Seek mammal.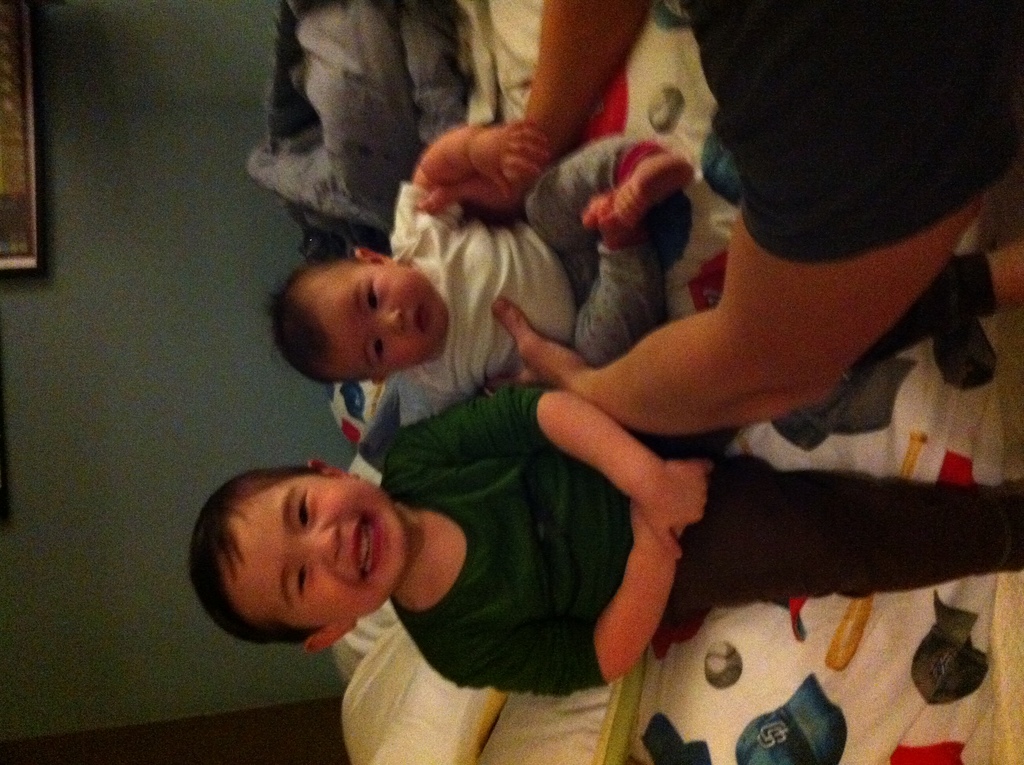
(413, 0, 1013, 392).
